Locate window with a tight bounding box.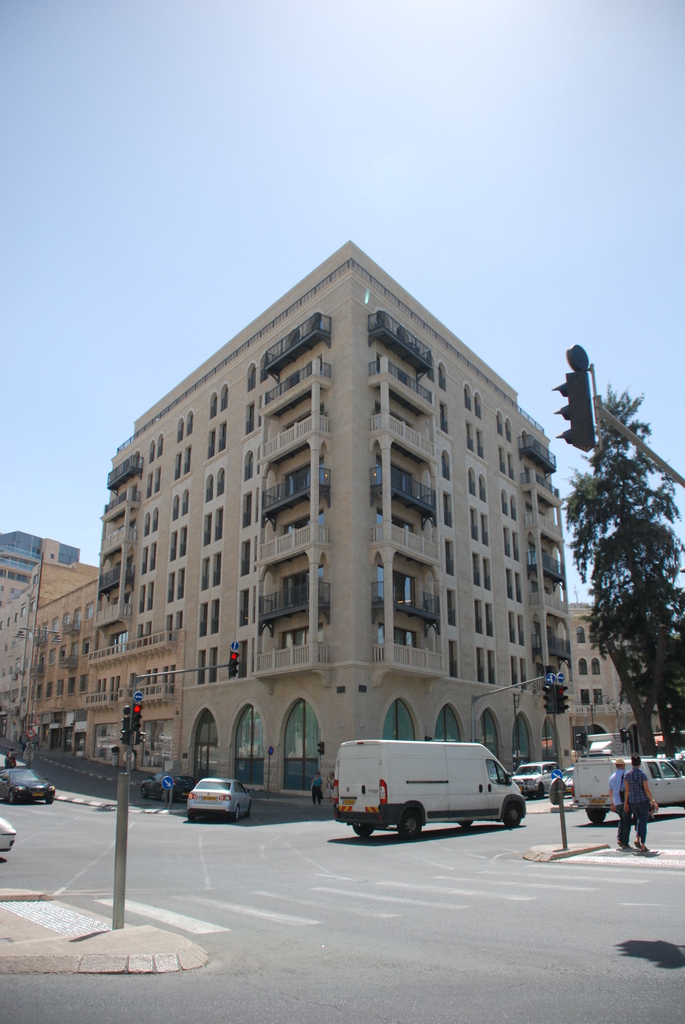
select_region(516, 614, 526, 648).
